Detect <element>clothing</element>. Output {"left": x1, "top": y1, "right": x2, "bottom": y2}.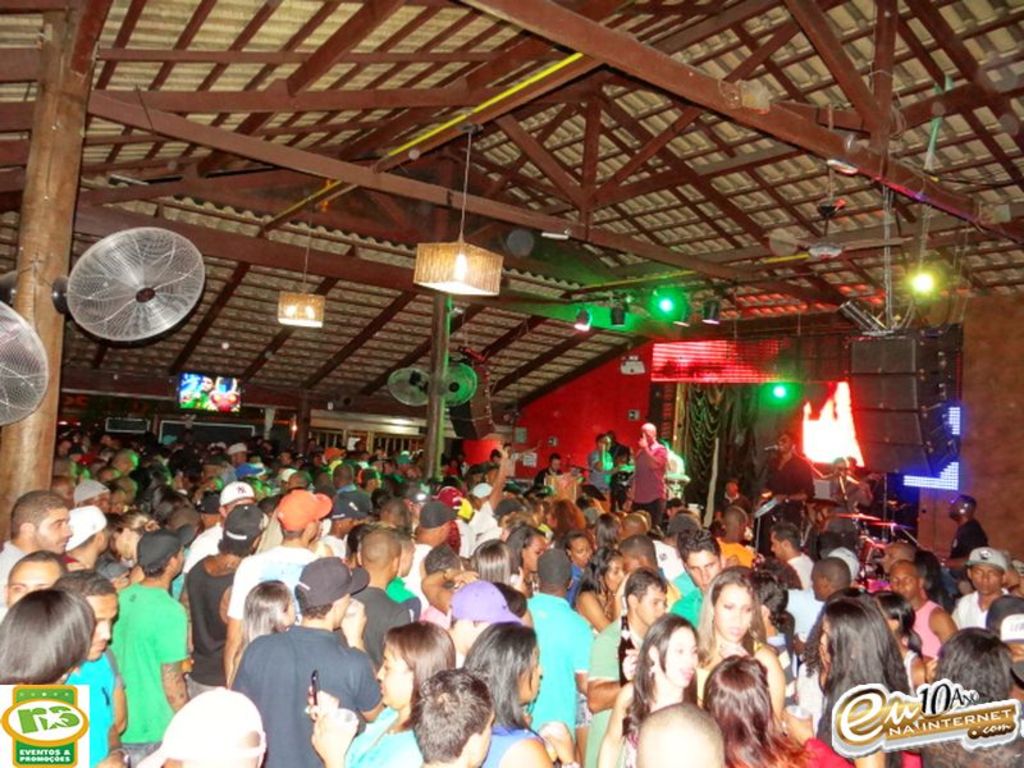
{"left": 959, "top": 590, "right": 1007, "bottom": 627}.
